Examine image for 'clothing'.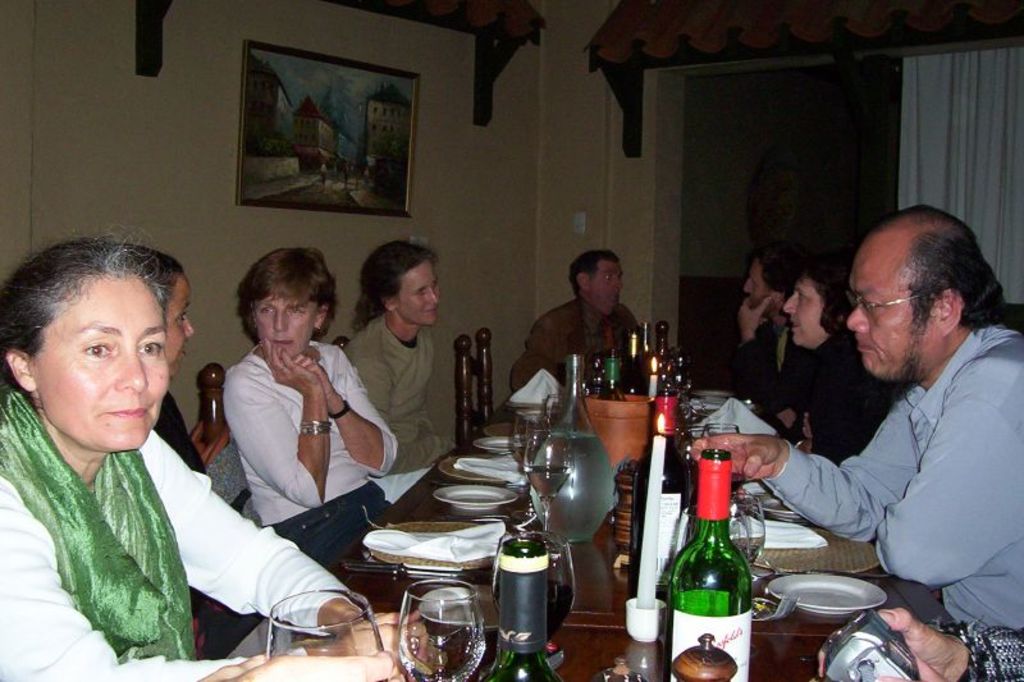
Examination result: detection(783, 326, 901, 470).
